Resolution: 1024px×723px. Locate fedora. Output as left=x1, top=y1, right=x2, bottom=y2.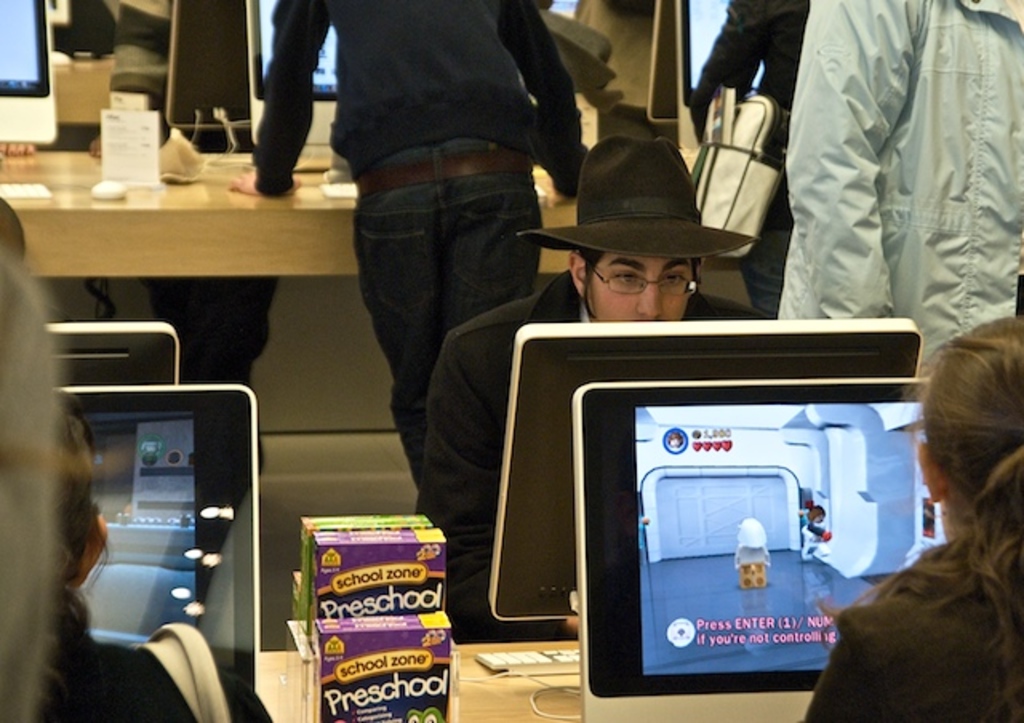
left=518, top=136, right=757, bottom=261.
